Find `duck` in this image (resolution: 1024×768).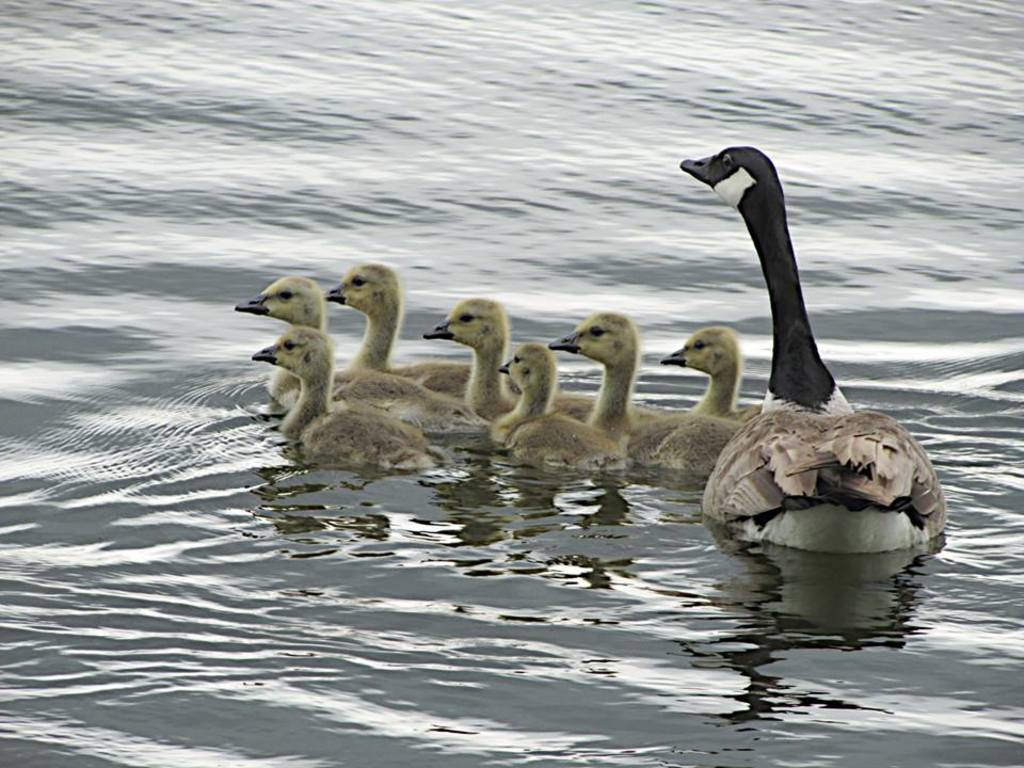
bbox=[540, 308, 688, 464].
